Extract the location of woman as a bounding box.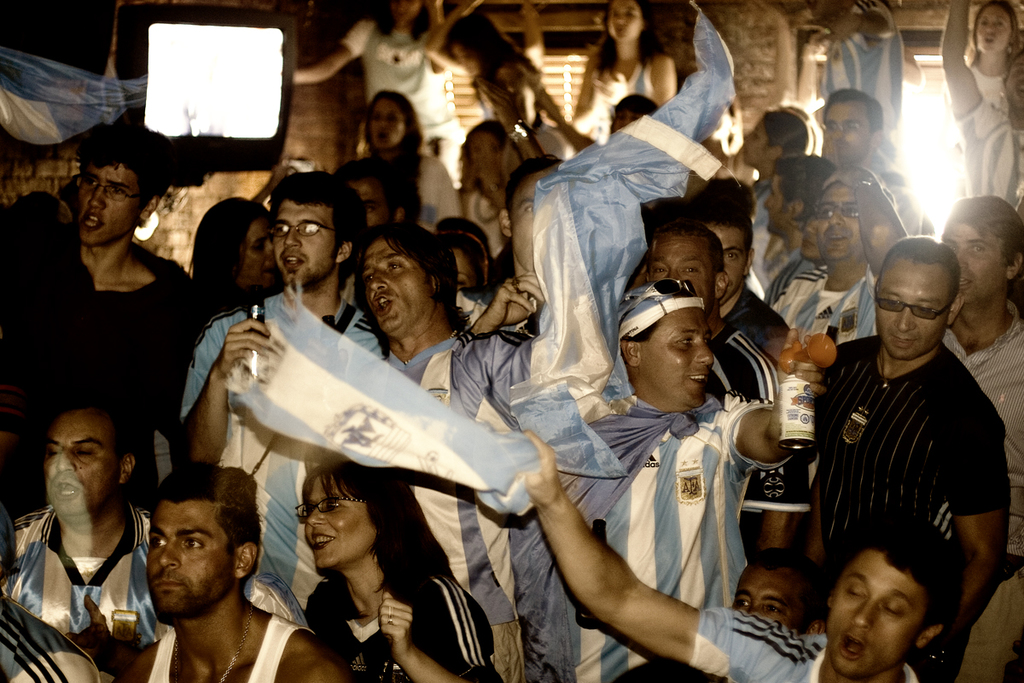
{"left": 420, "top": 0, "right": 566, "bottom": 141}.
